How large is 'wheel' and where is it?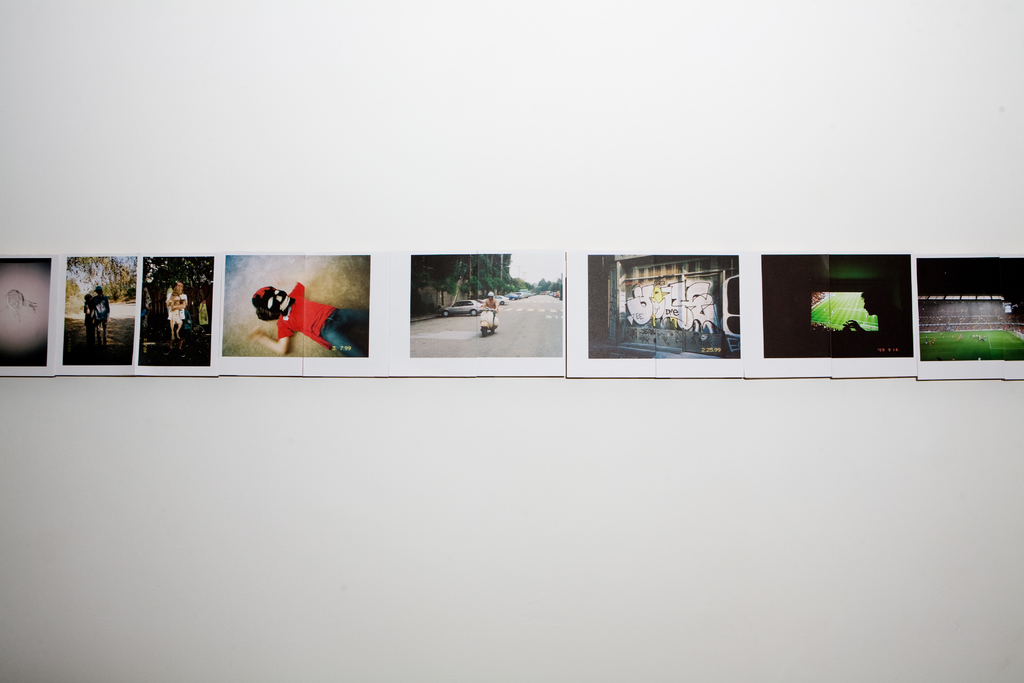
Bounding box: (470, 309, 476, 317).
